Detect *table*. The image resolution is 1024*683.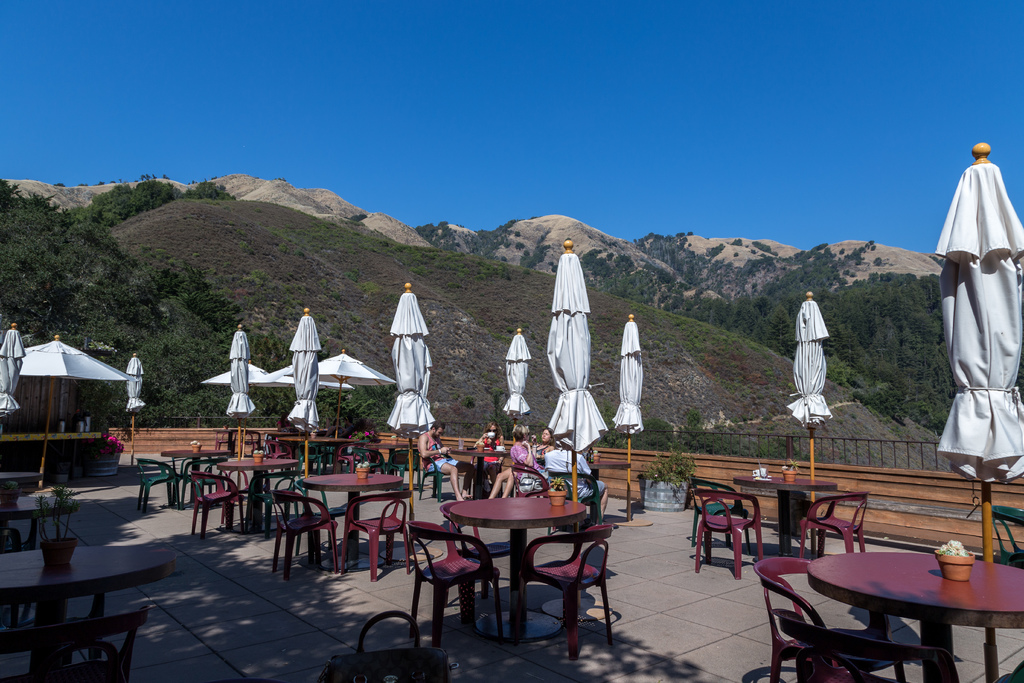
crop(162, 448, 222, 509).
